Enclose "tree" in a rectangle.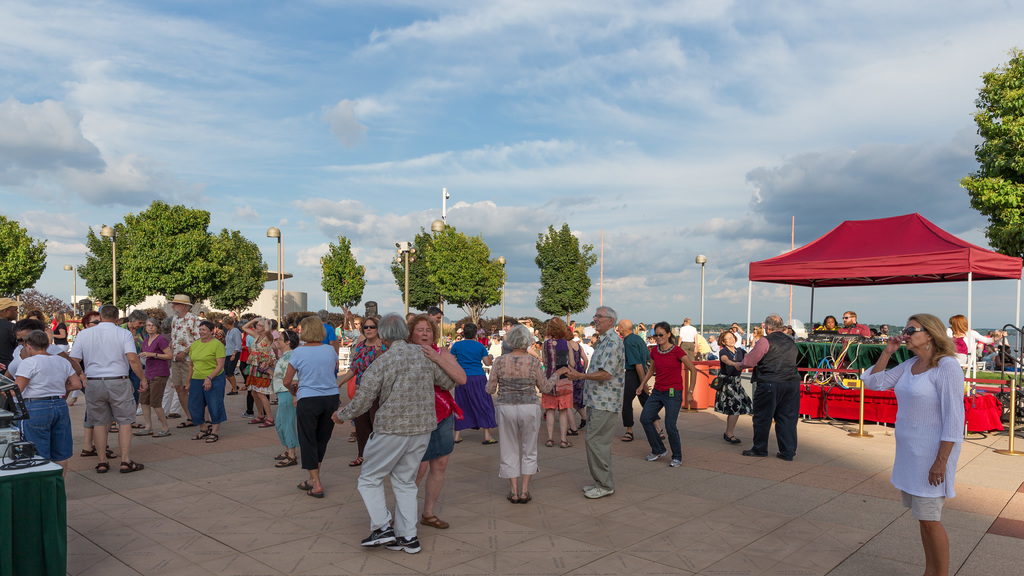
(446,231,514,327).
